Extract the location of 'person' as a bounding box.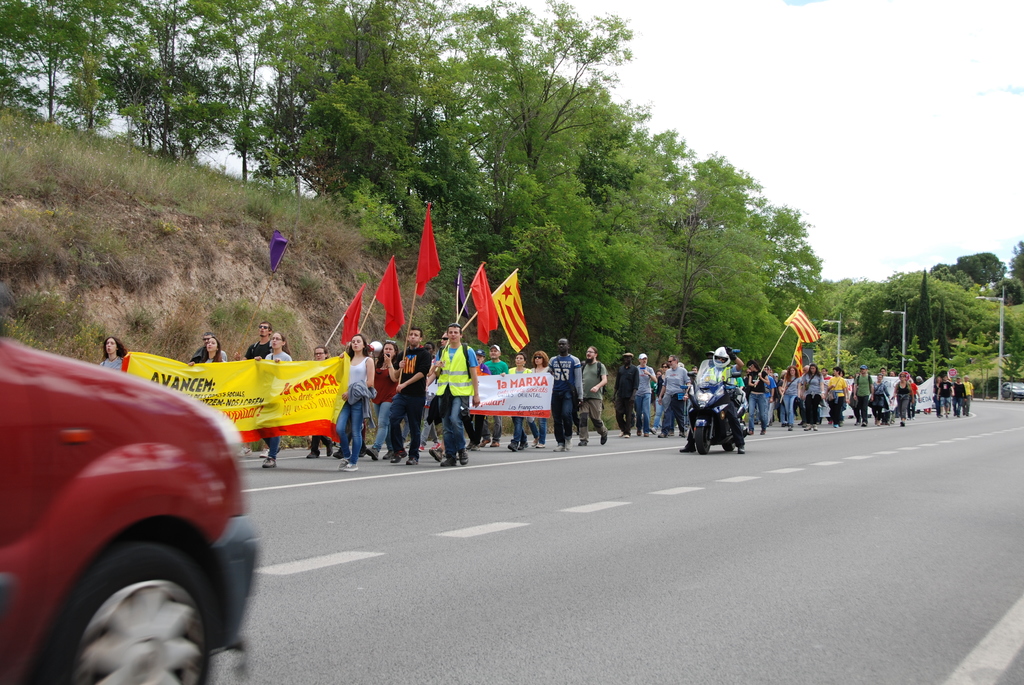
x1=246, y1=327, x2=298, y2=471.
